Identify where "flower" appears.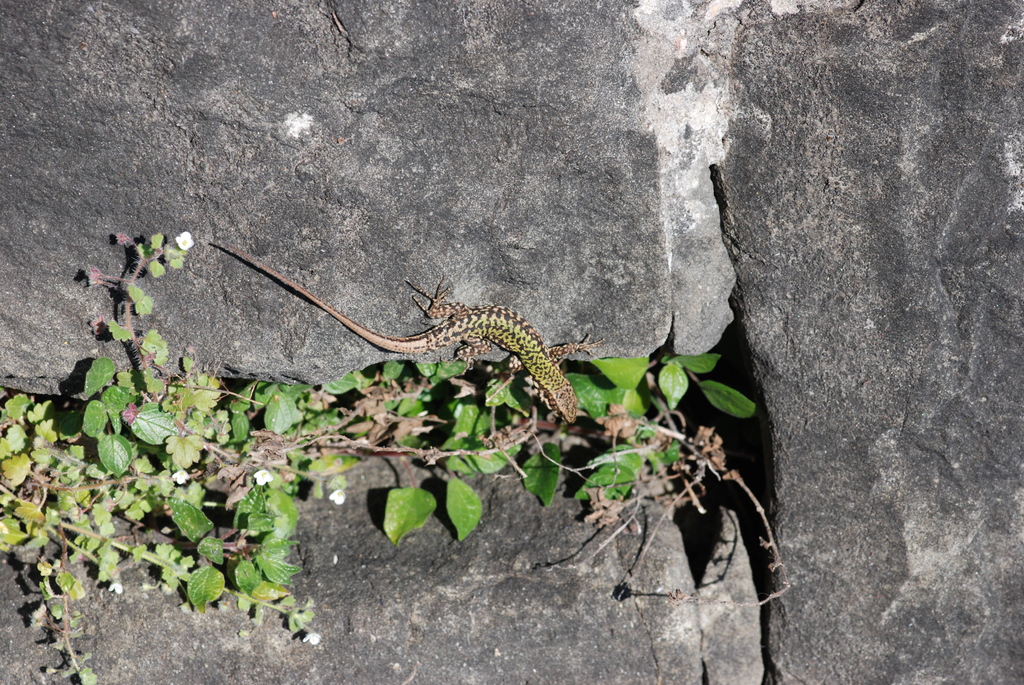
Appears at (x1=176, y1=226, x2=193, y2=257).
